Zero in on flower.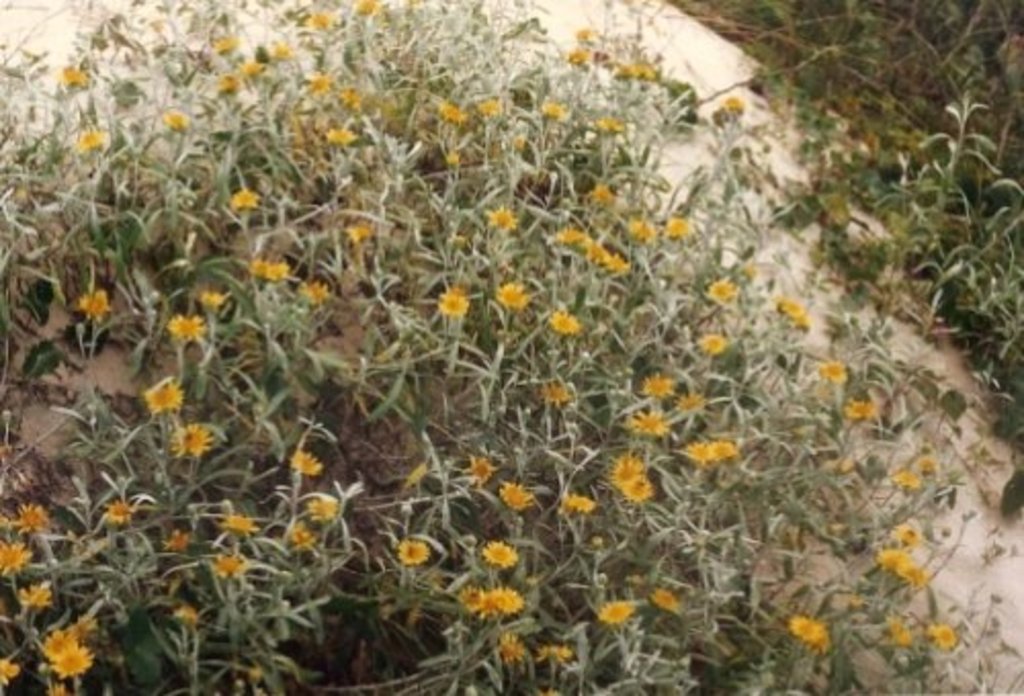
Zeroed in: BBox(461, 456, 500, 489).
